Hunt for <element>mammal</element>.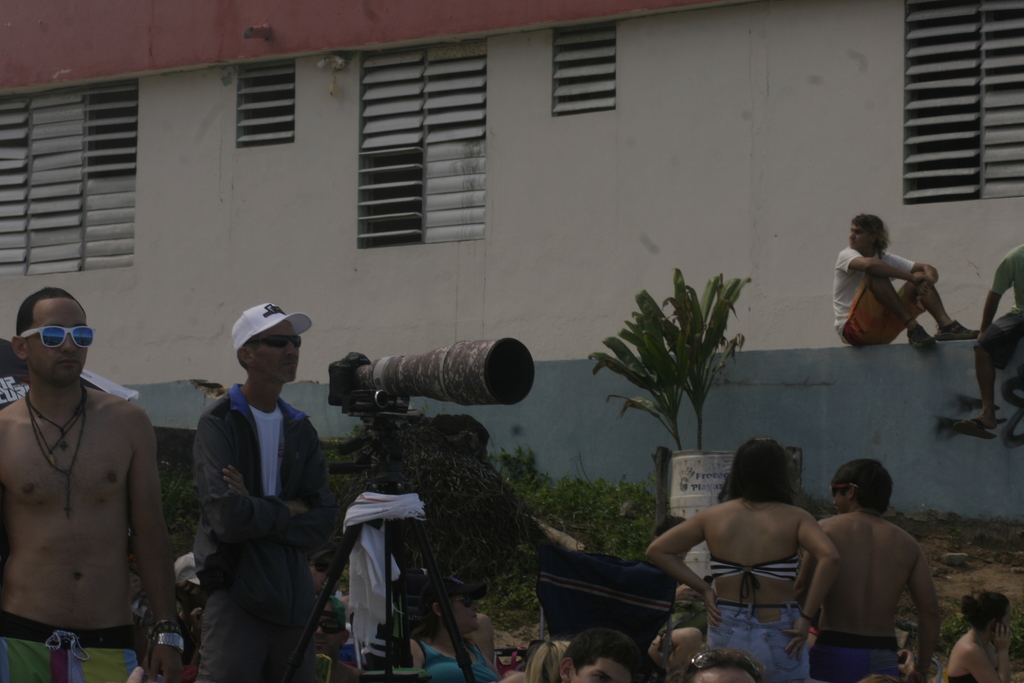
Hunted down at {"x1": 834, "y1": 213, "x2": 981, "y2": 348}.
